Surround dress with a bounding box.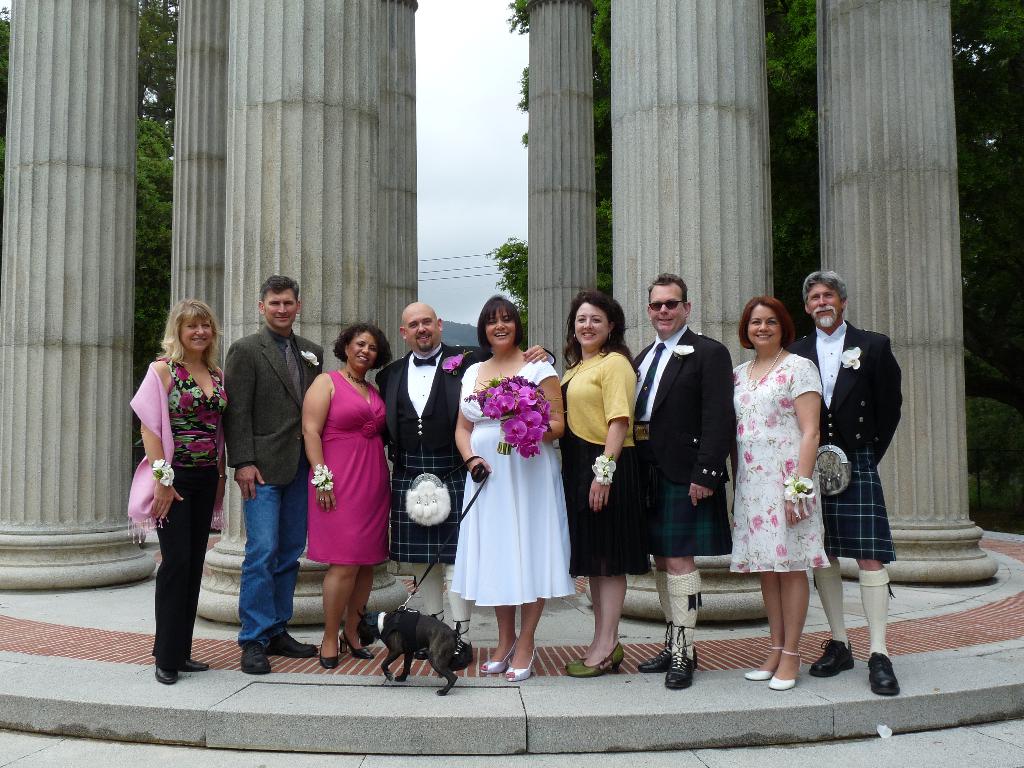
Rect(447, 362, 572, 610).
